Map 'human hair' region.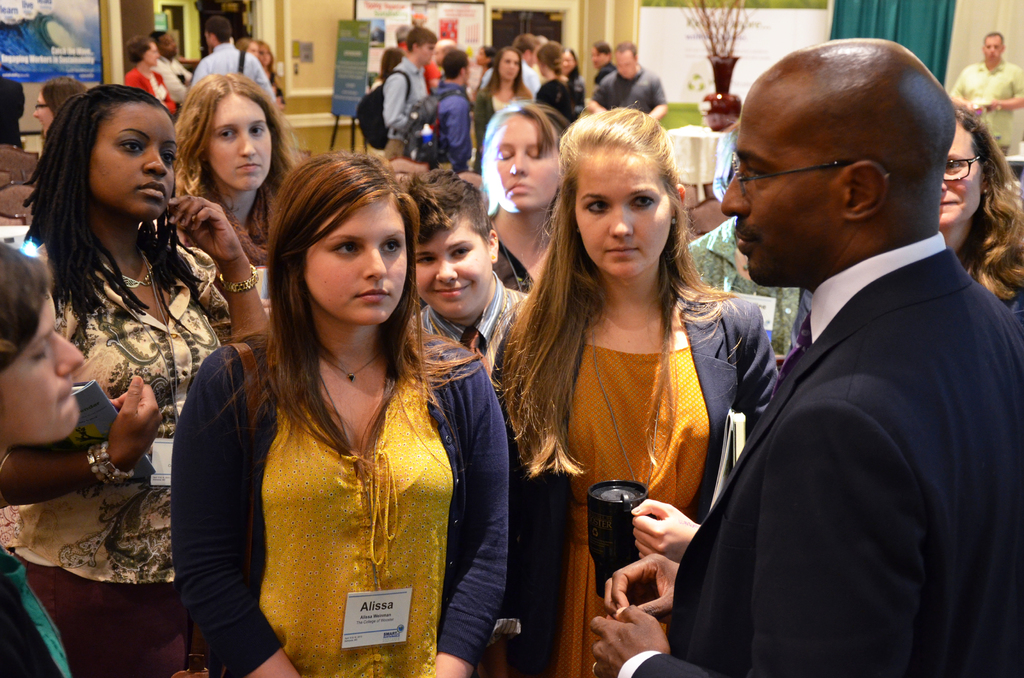
Mapped to left=483, top=101, right=575, bottom=158.
